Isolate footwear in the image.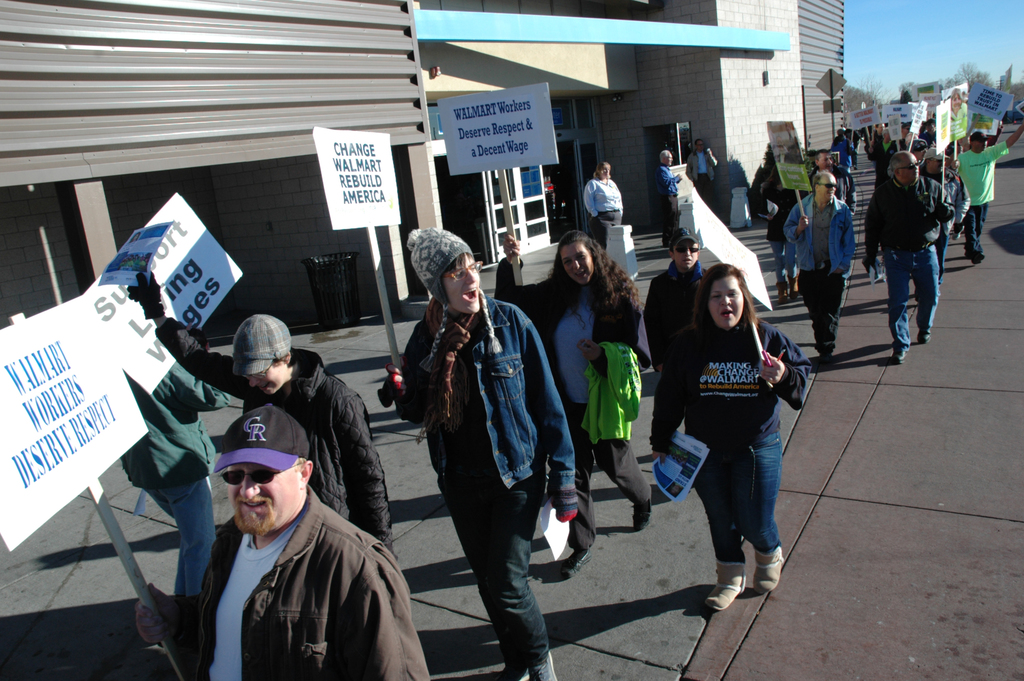
Isolated region: <region>753, 543, 780, 591</region>.
